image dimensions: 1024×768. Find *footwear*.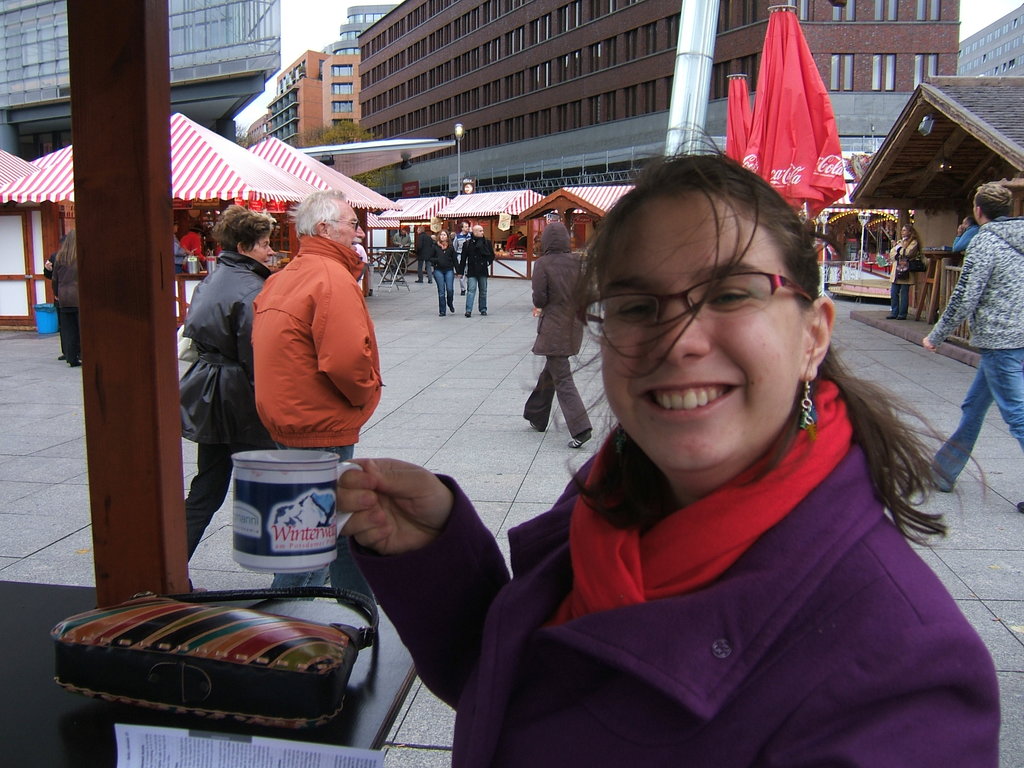
[x1=1016, y1=498, x2=1023, y2=514].
